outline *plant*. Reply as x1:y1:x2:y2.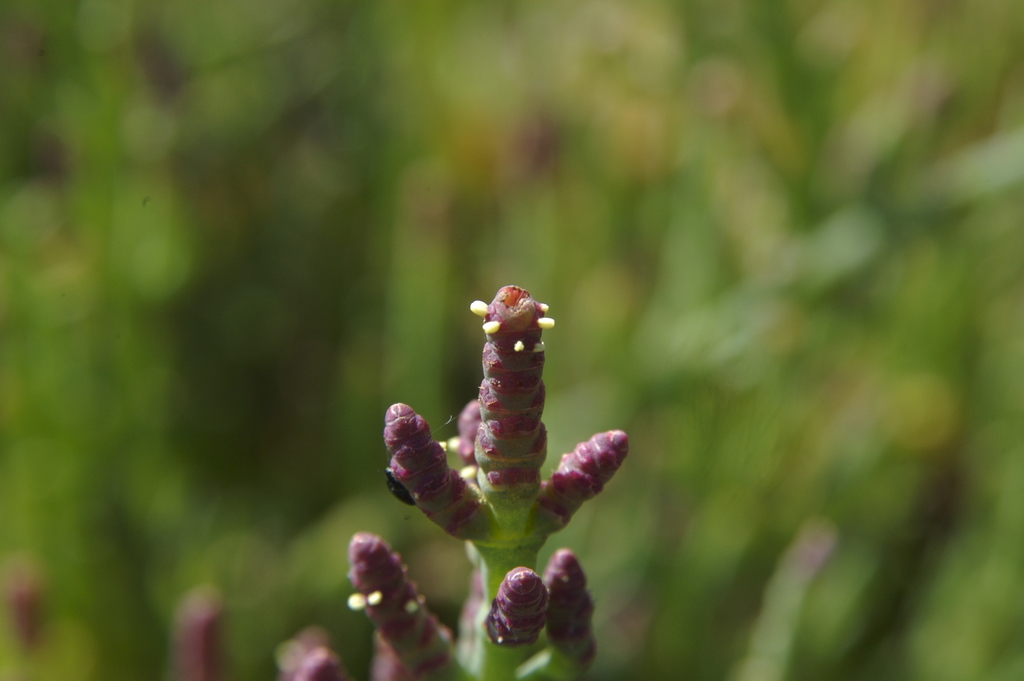
346:281:628:680.
